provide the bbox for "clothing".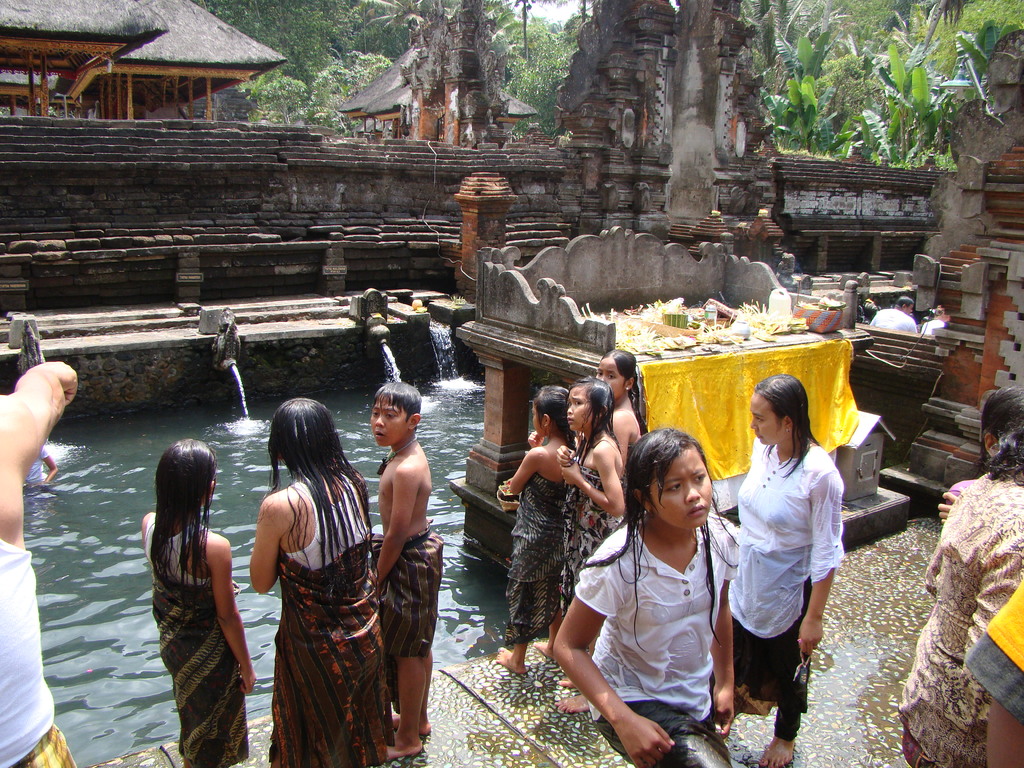
bbox=[554, 513, 732, 767].
